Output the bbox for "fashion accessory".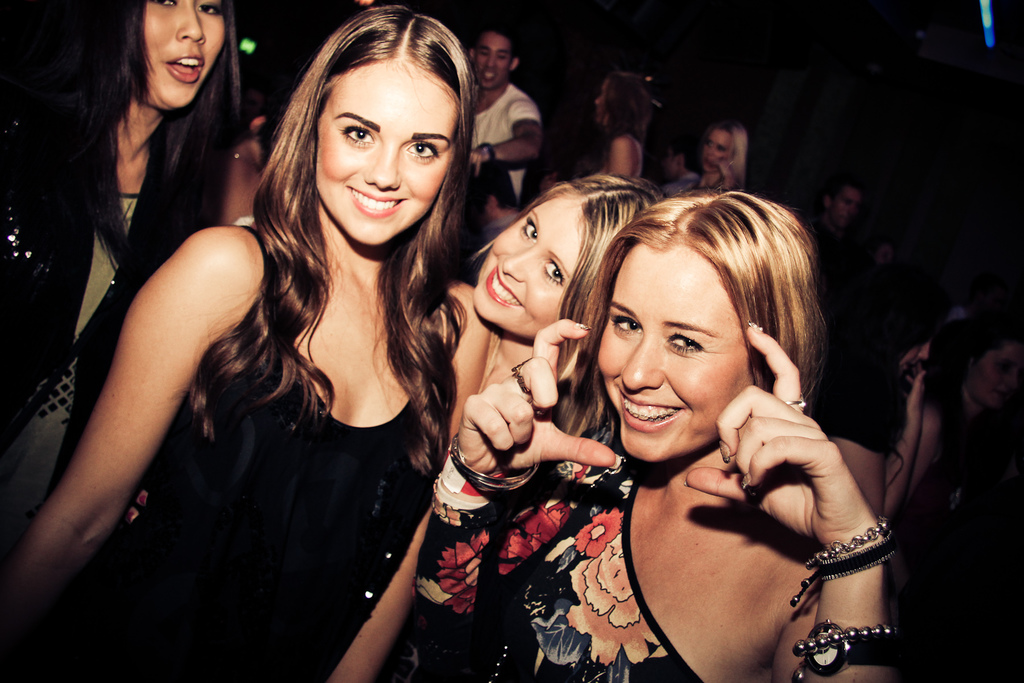
box=[473, 143, 496, 169].
